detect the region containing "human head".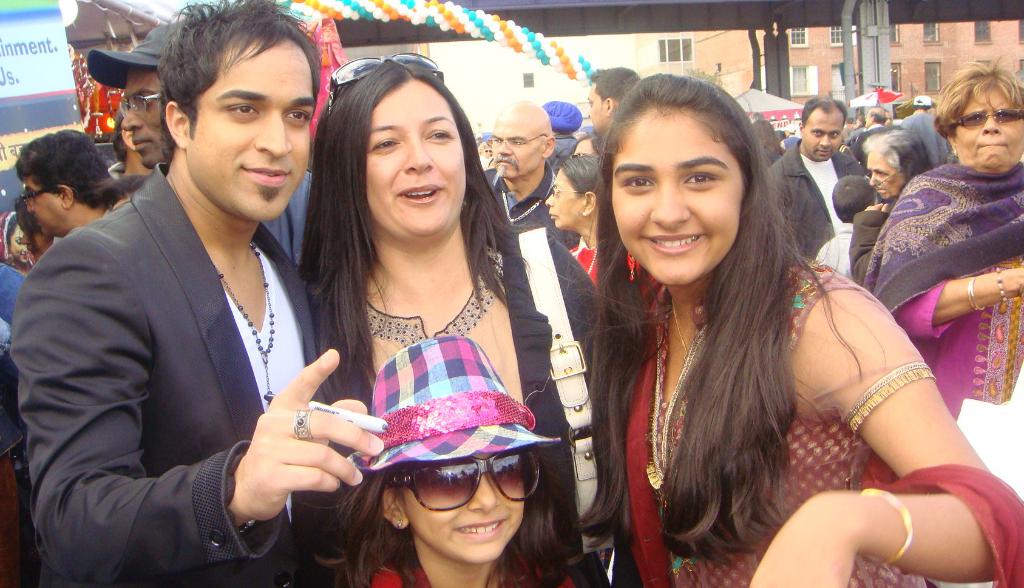
(16,200,57,254).
